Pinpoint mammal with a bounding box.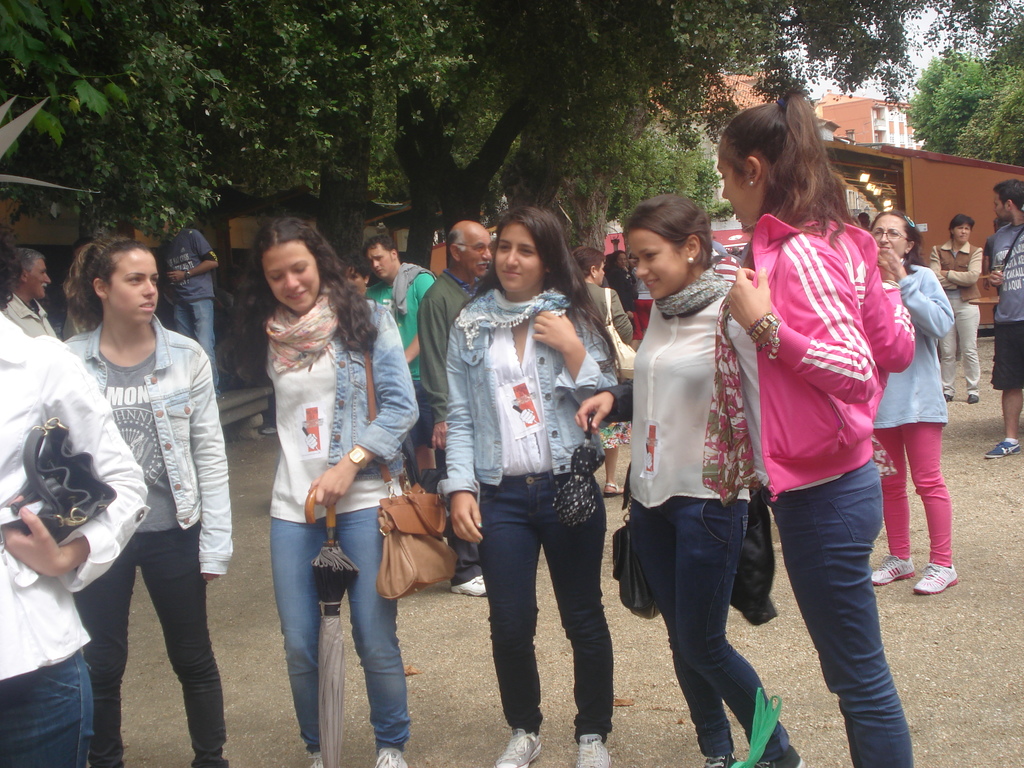
crop(571, 244, 634, 497).
